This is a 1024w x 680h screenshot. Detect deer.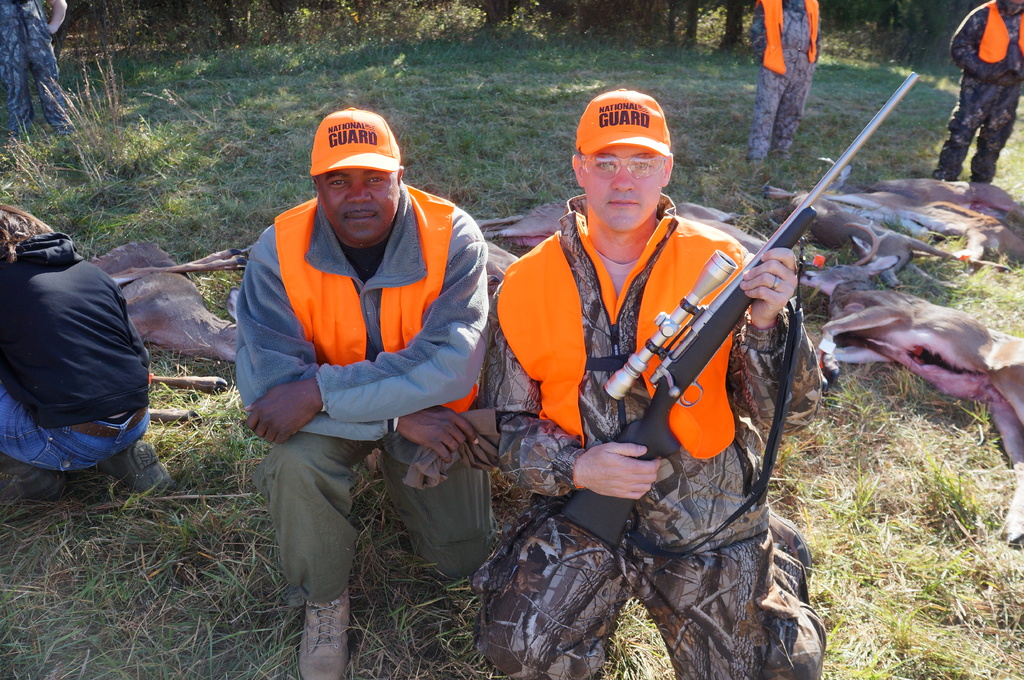
486/239/520/292.
